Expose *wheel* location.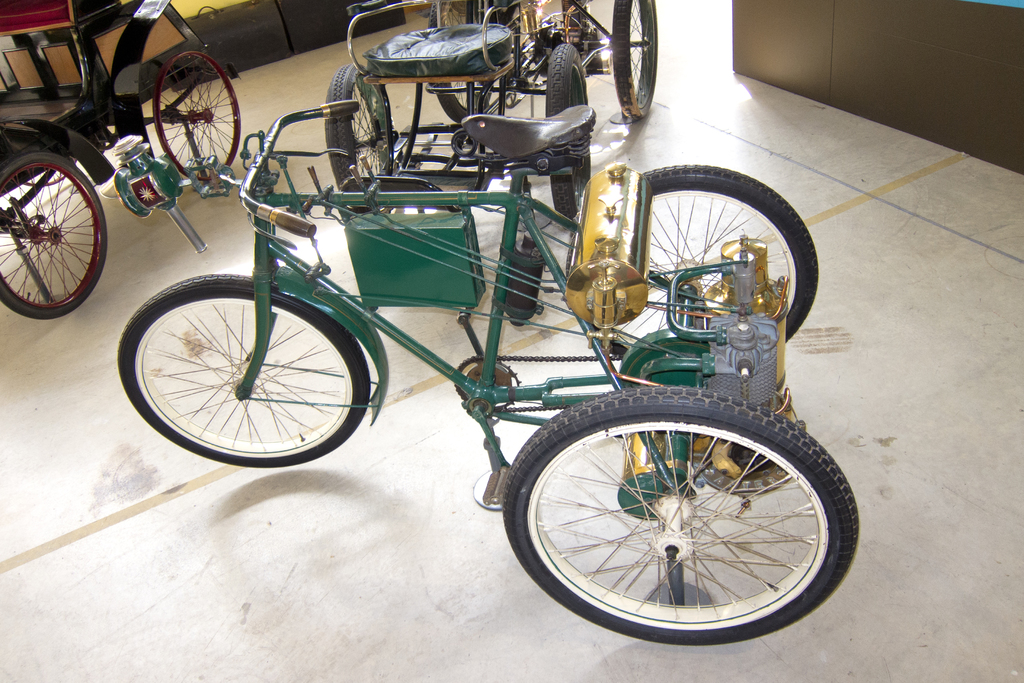
Exposed at 0,153,109,324.
